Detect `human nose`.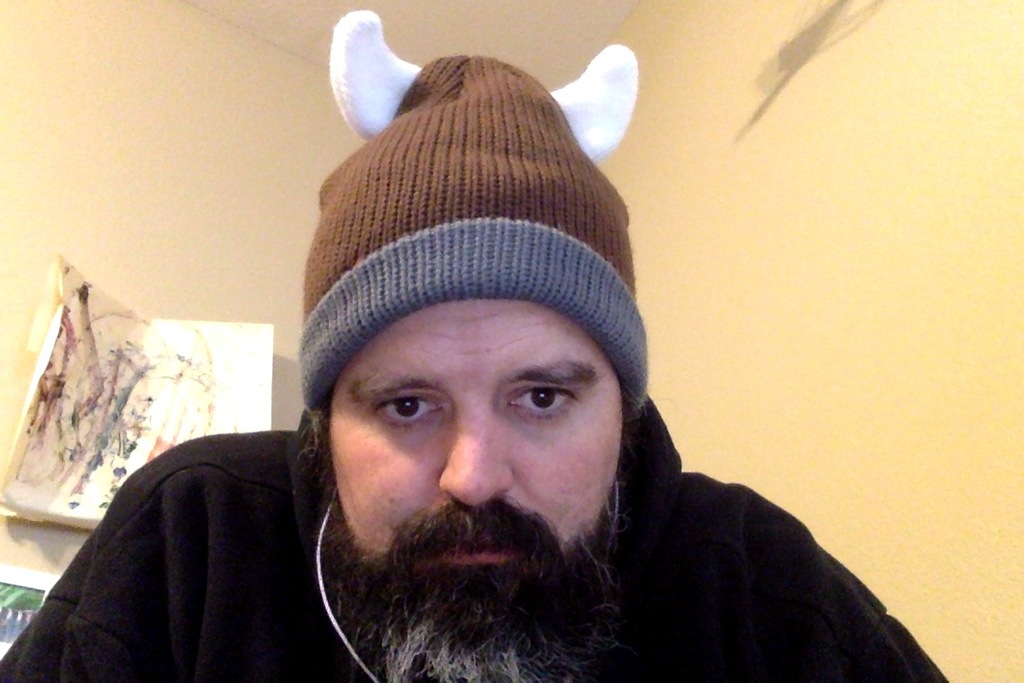
Detected at bbox(437, 409, 516, 511).
